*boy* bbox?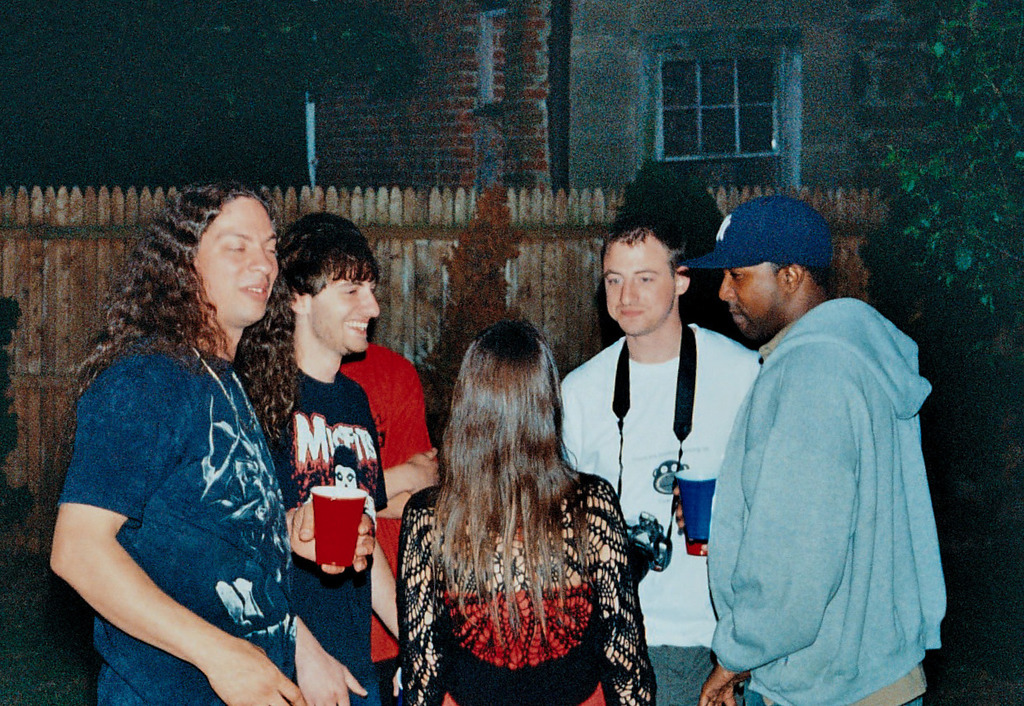
(242, 225, 402, 705)
